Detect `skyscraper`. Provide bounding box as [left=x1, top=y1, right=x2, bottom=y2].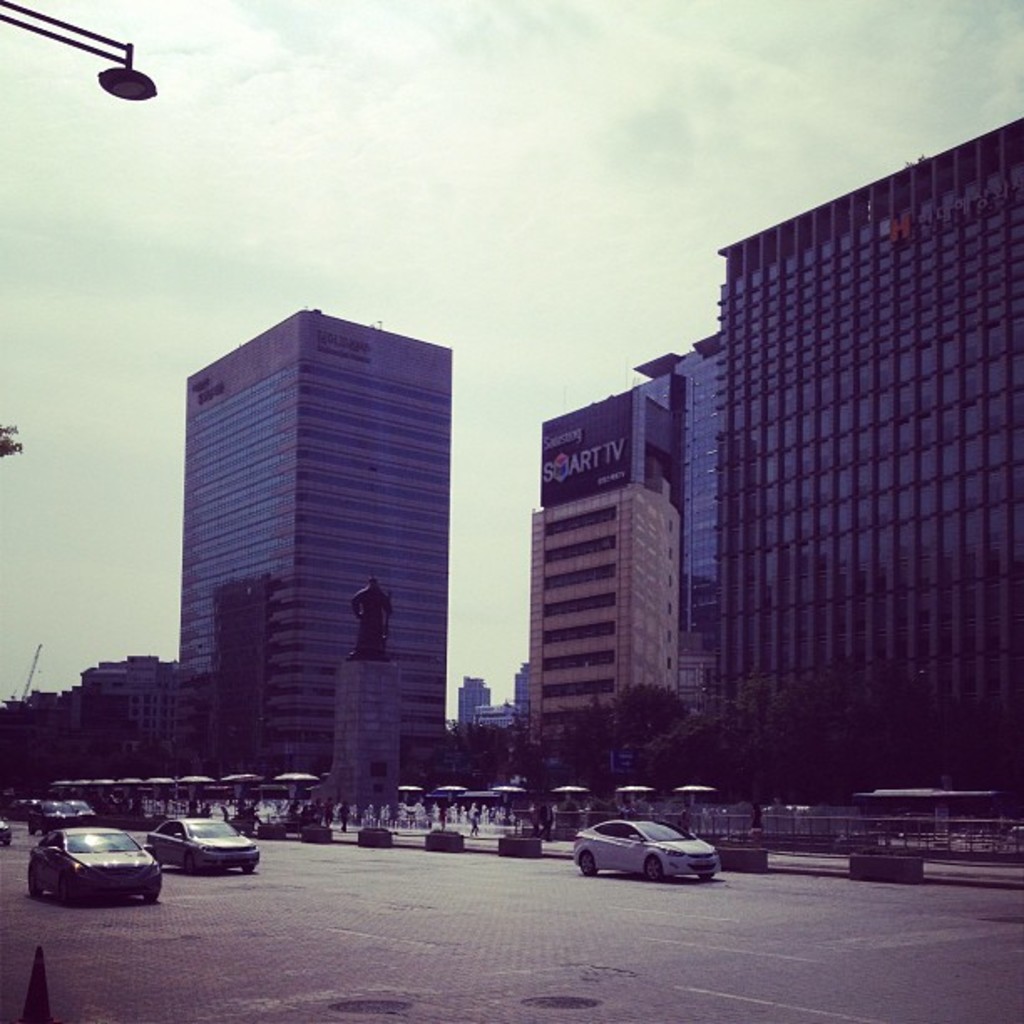
[left=152, top=300, right=505, bottom=812].
